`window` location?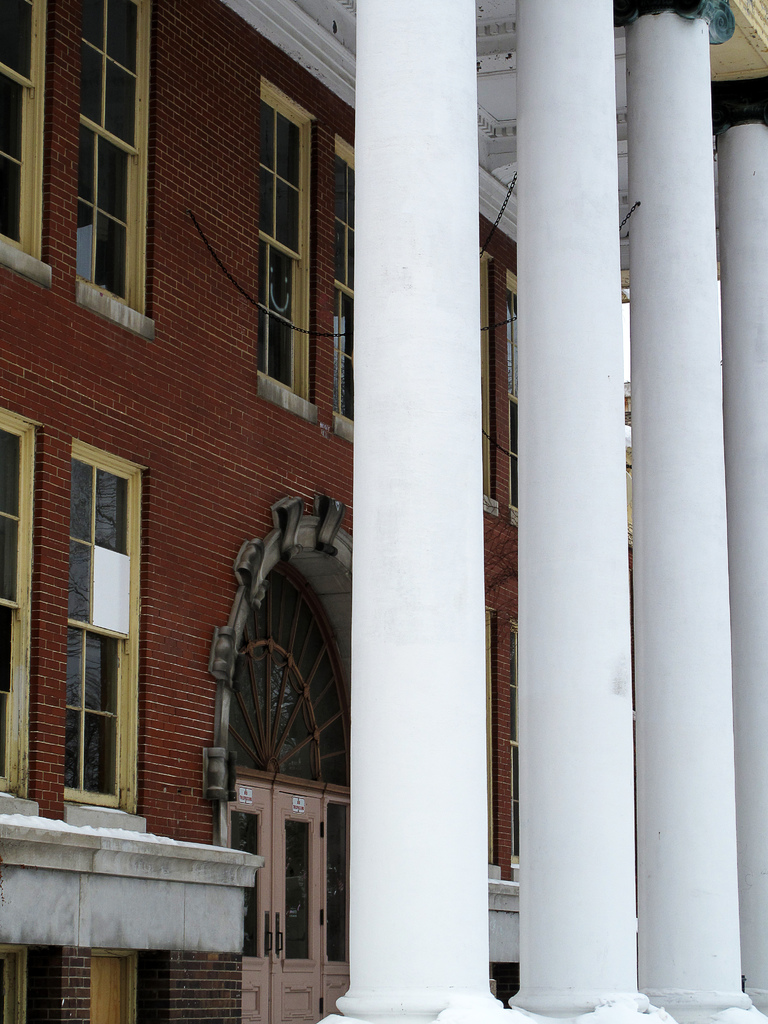
x1=1 y1=4 x2=48 y2=292
